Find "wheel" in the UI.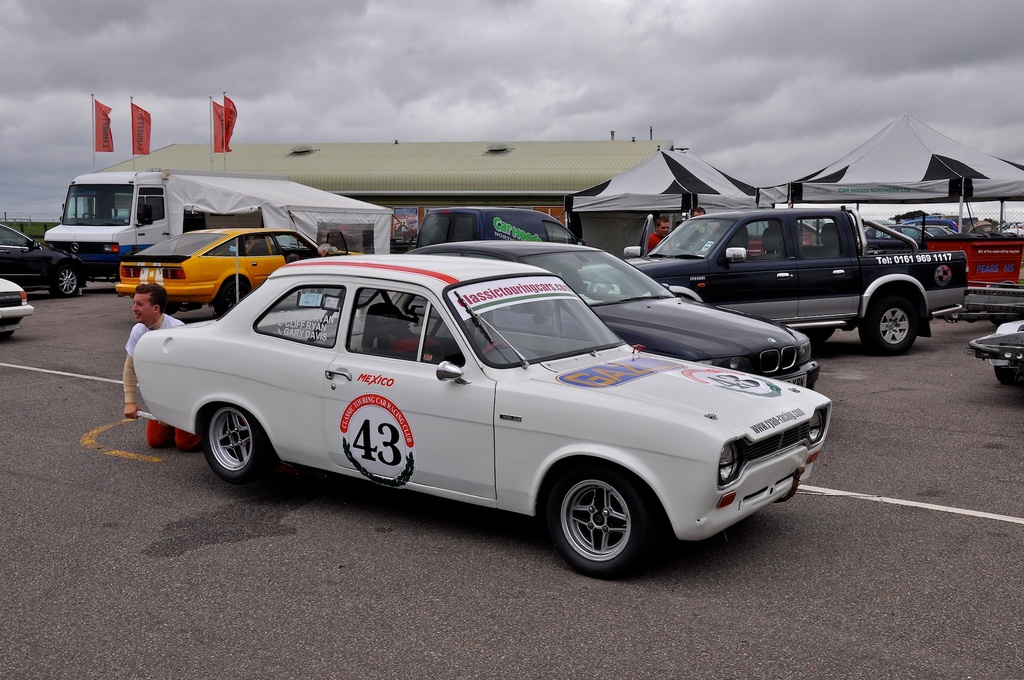
UI element at bbox(214, 276, 250, 316).
